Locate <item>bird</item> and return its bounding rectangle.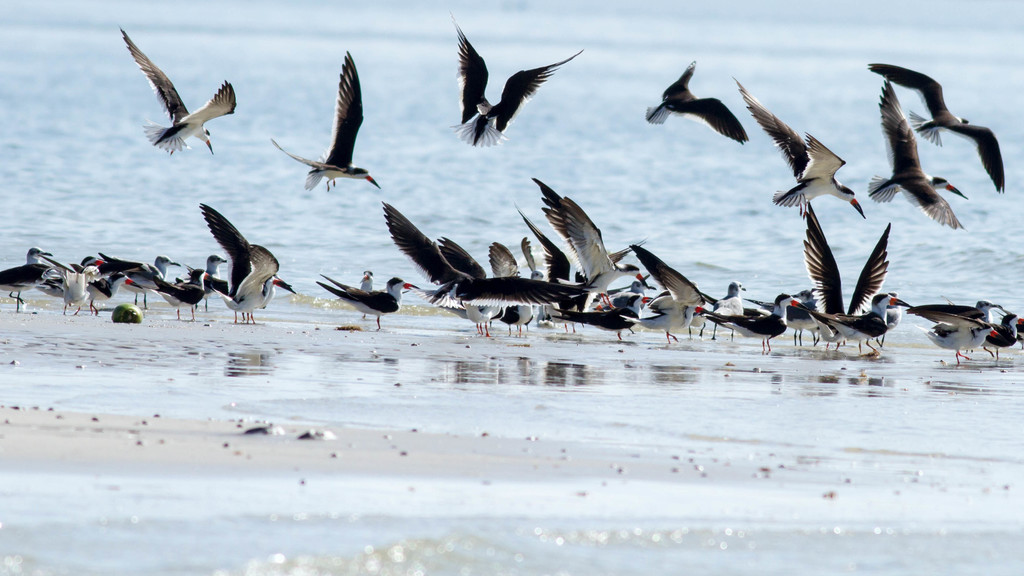
342:262:380:312.
